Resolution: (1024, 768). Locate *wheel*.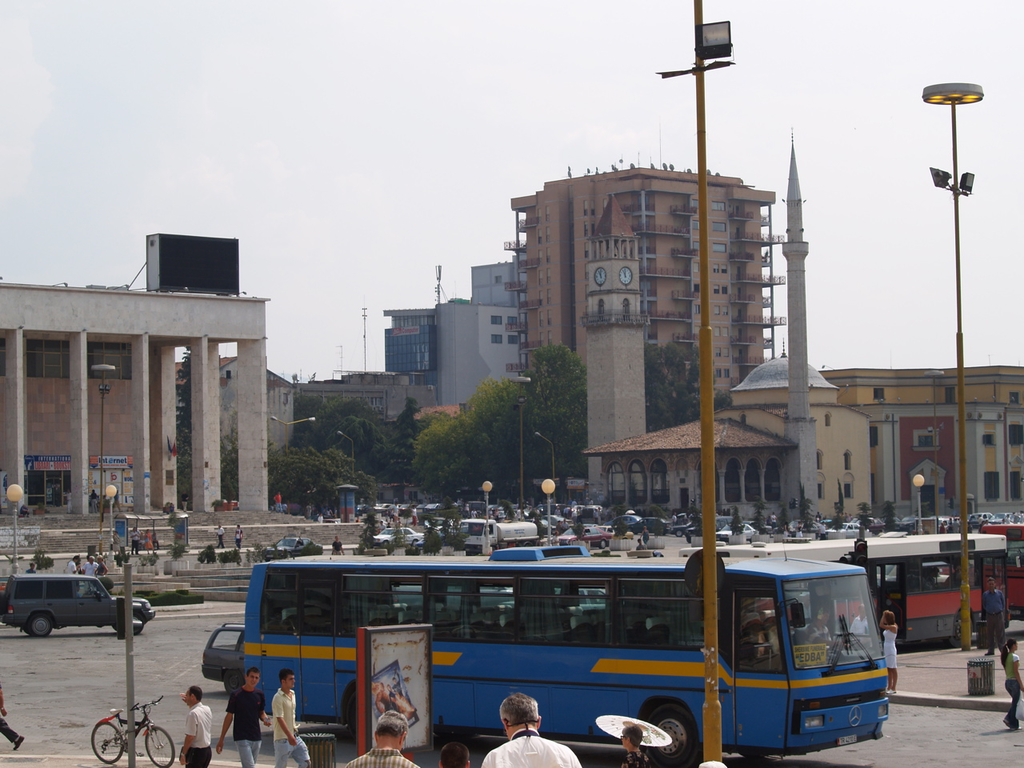
x1=653, y1=719, x2=706, y2=767.
